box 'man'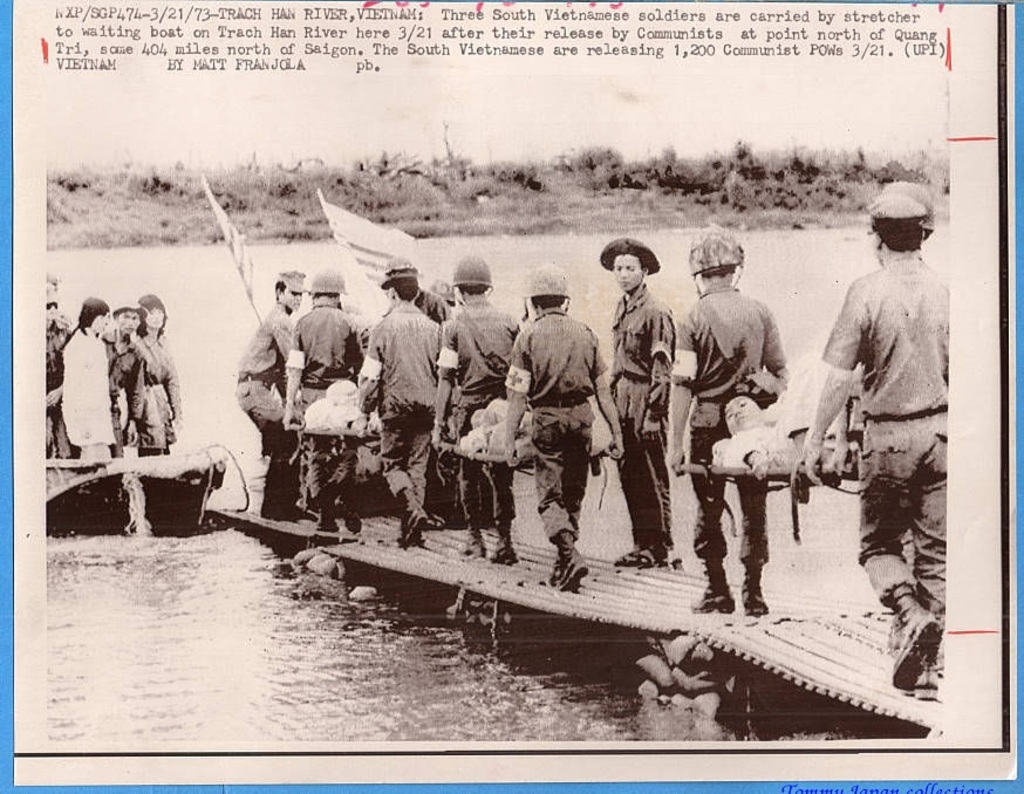
{"x1": 280, "y1": 261, "x2": 375, "y2": 531}
